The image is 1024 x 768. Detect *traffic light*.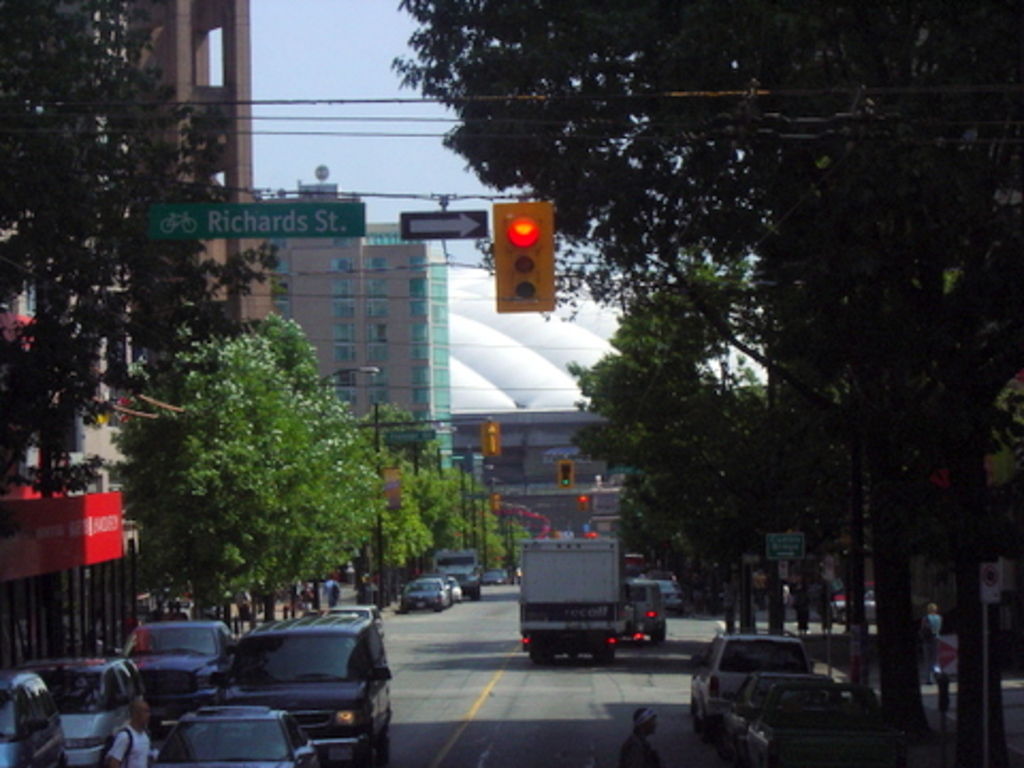
Detection: bbox(557, 461, 576, 486).
